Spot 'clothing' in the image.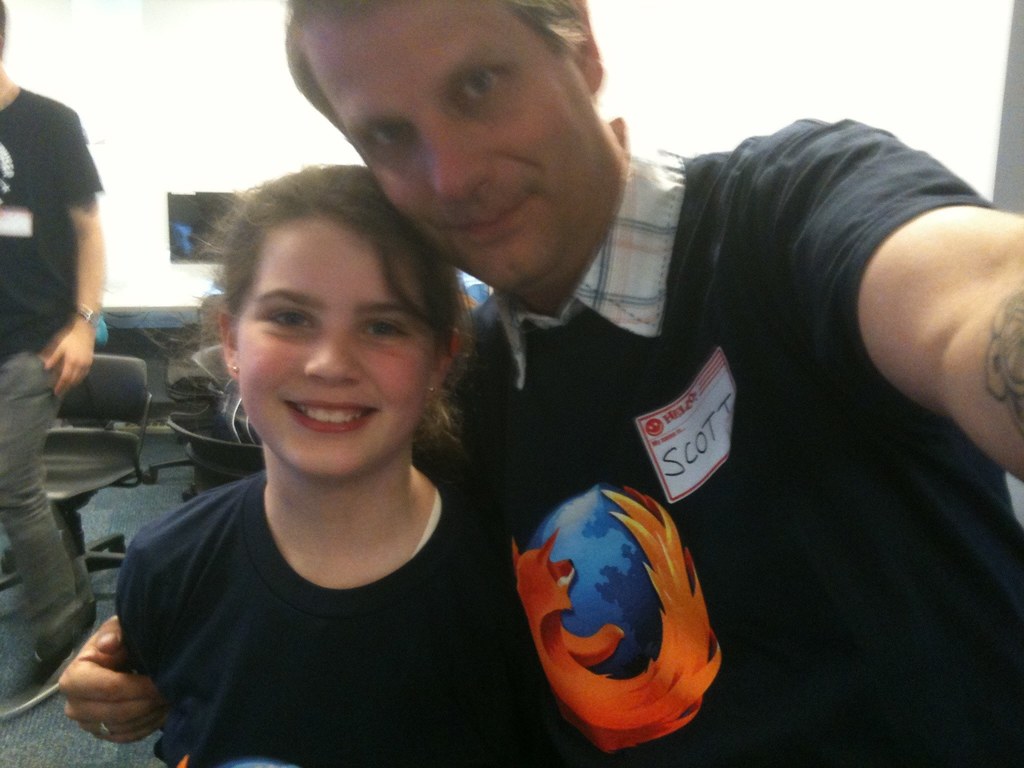
'clothing' found at 0, 88, 97, 358.
